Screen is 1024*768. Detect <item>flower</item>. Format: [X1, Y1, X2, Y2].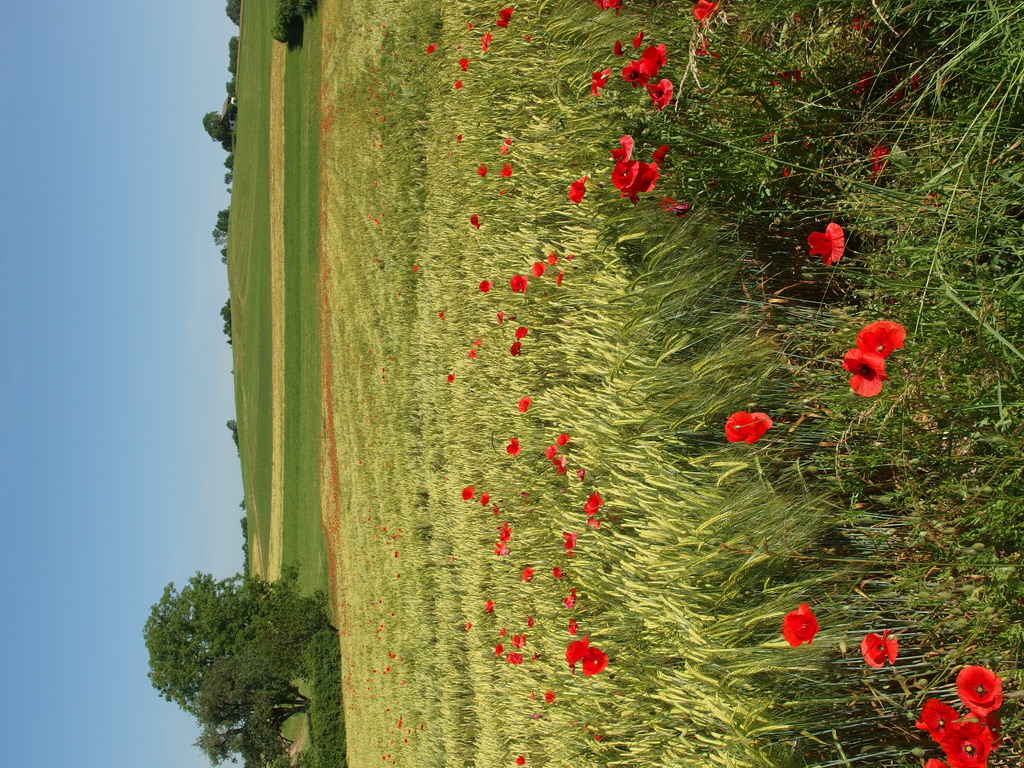
[380, 227, 381, 232].
